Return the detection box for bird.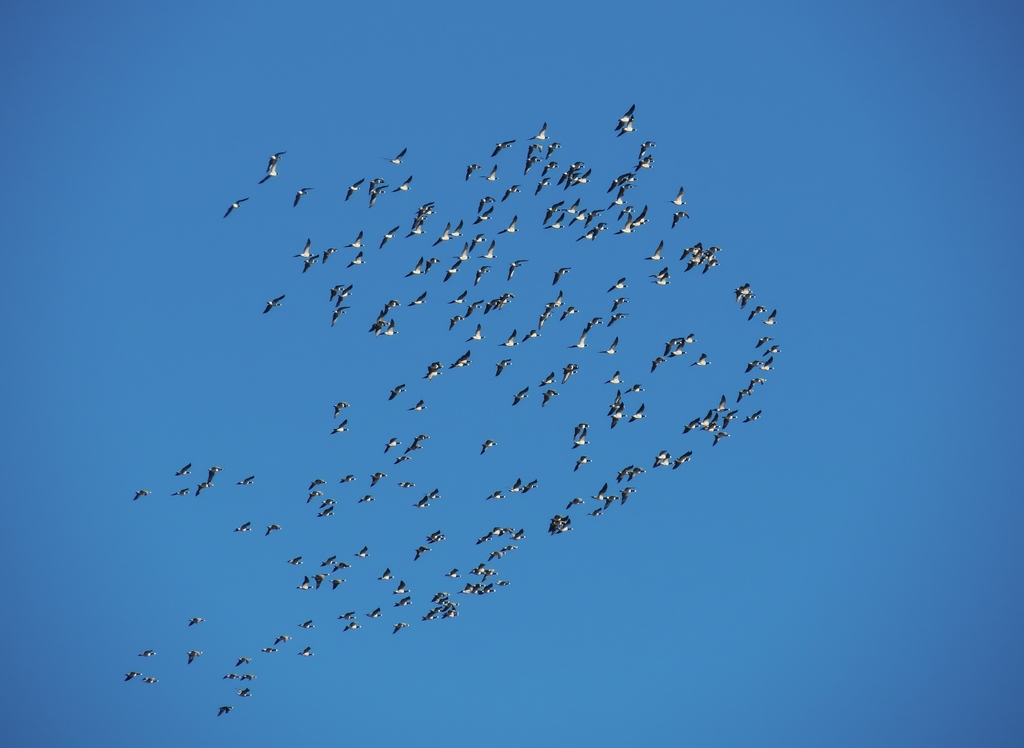
bbox(229, 522, 253, 534).
